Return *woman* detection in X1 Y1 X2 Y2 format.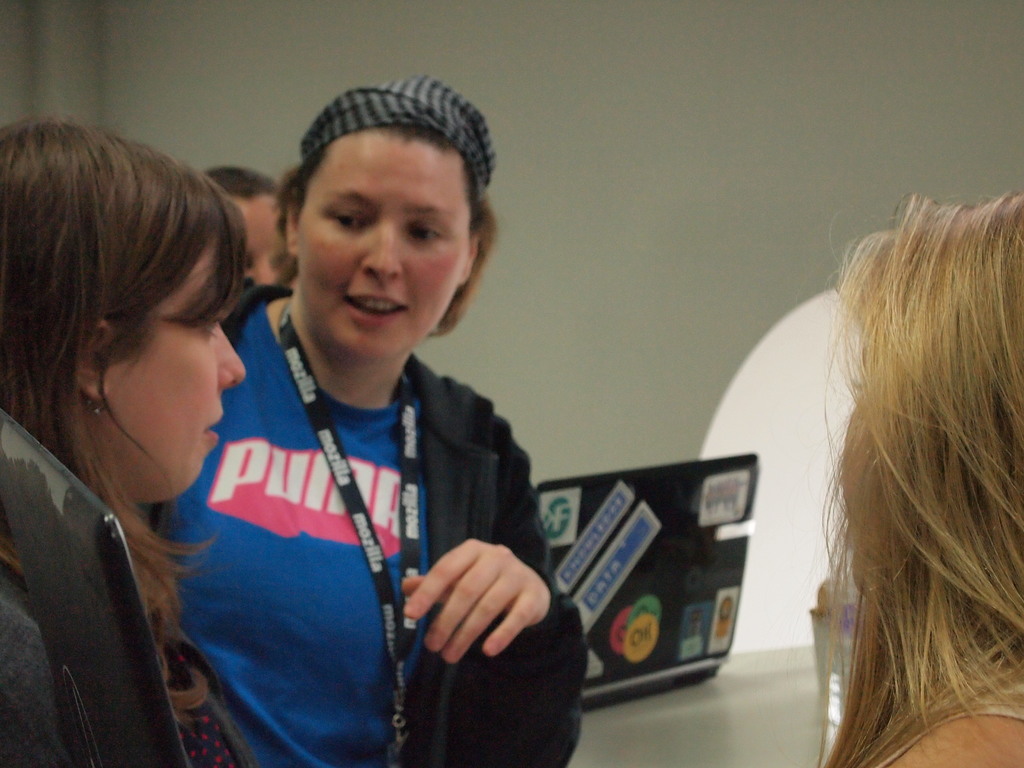
816 176 1023 767.
